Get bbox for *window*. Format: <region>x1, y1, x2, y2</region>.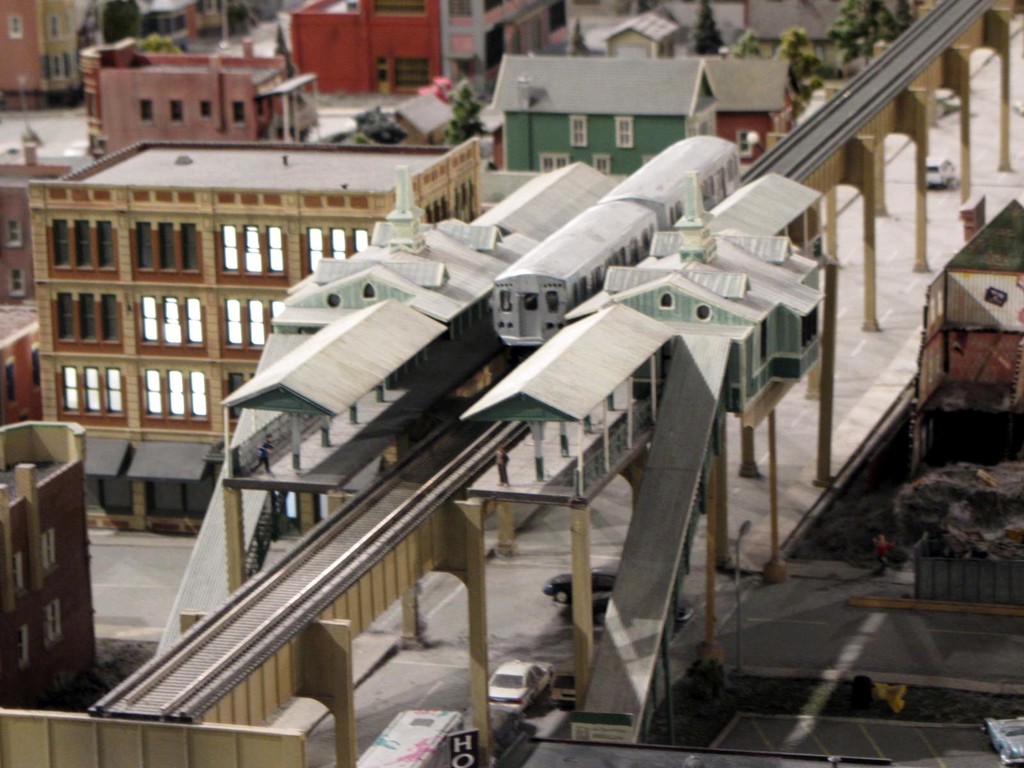
<region>155, 220, 176, 268</region>.
